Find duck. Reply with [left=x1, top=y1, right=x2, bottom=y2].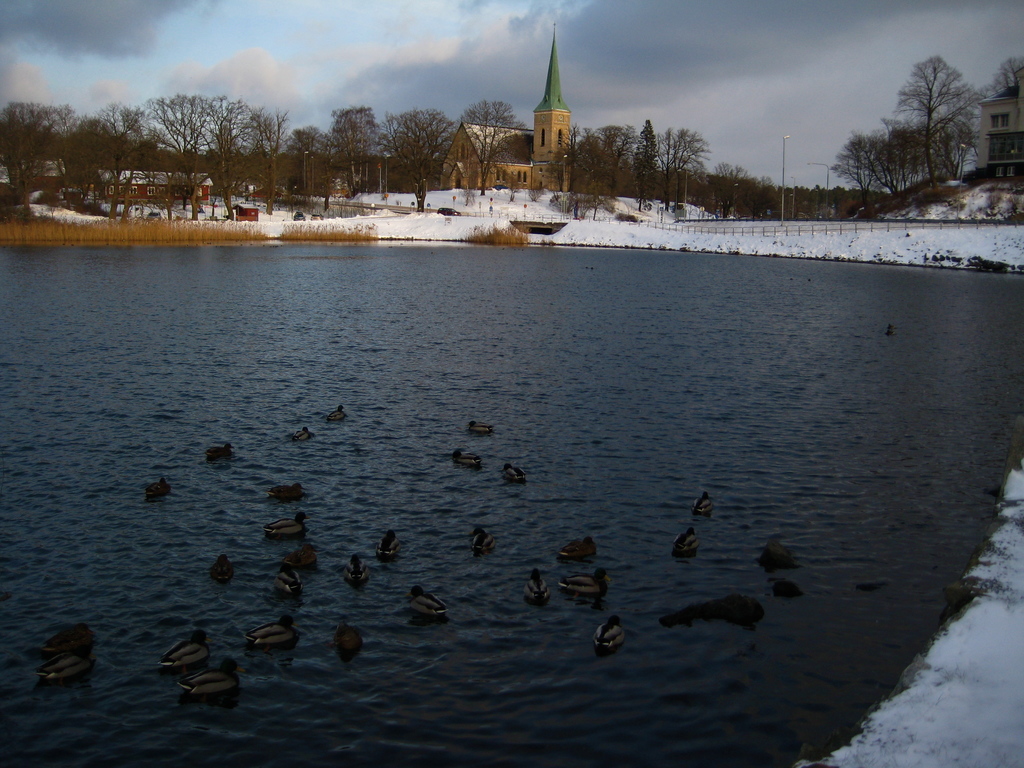
[left=467, top=420, right=495, bottom=436].
